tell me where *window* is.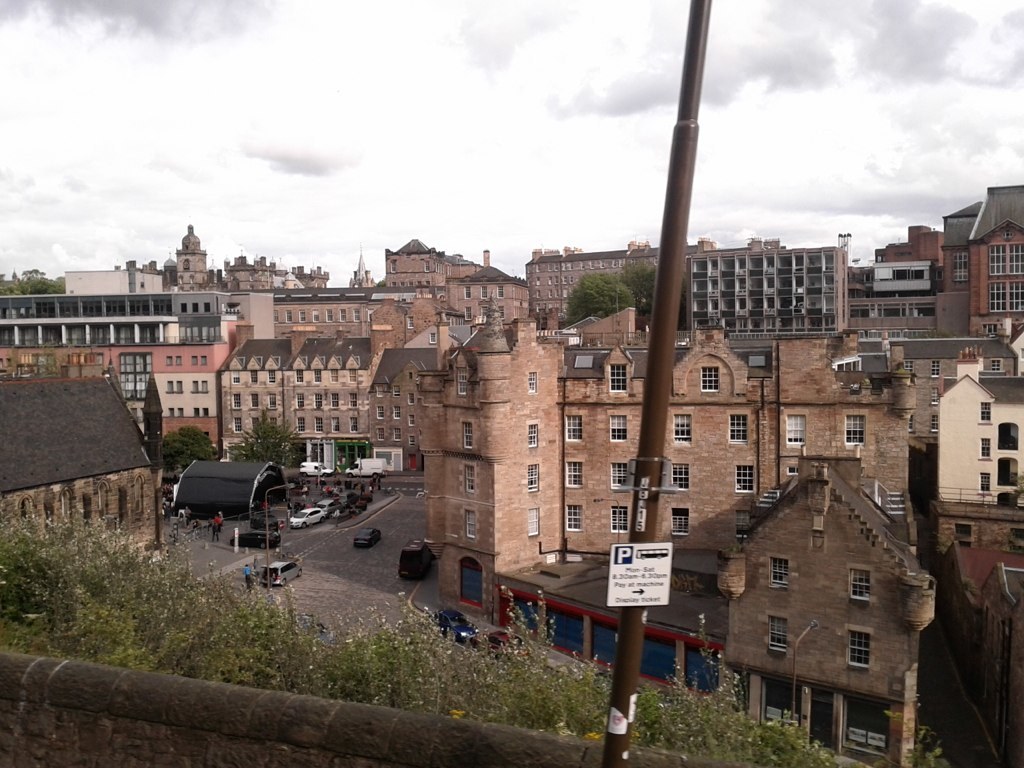
*window* is at BBox(299, 311, 303, 319).
